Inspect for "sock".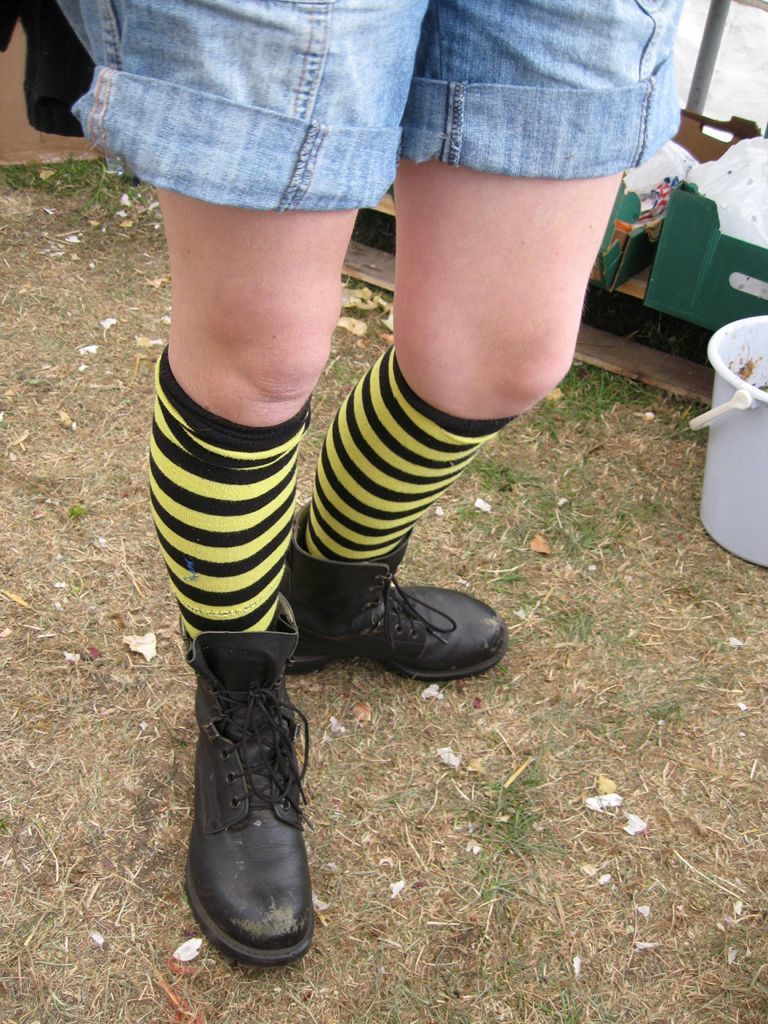
Inspection: 302/339/520/561.
